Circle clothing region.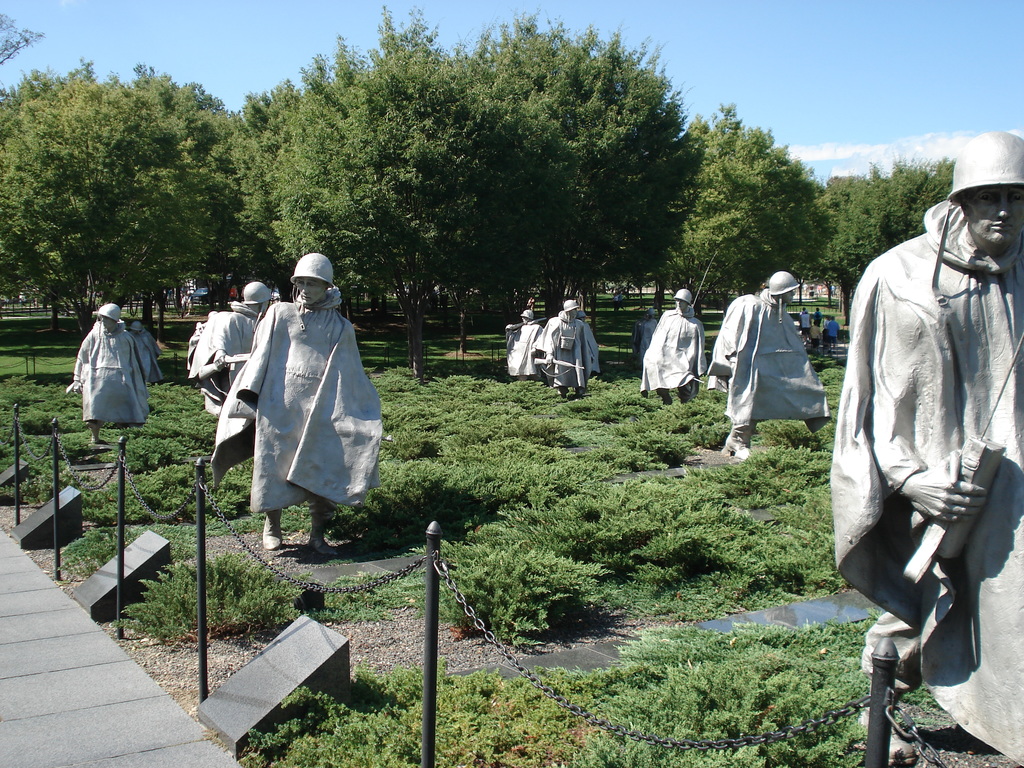
Region: {"left": 800, "top": 314, "right": 808, "bottom": 333}.
